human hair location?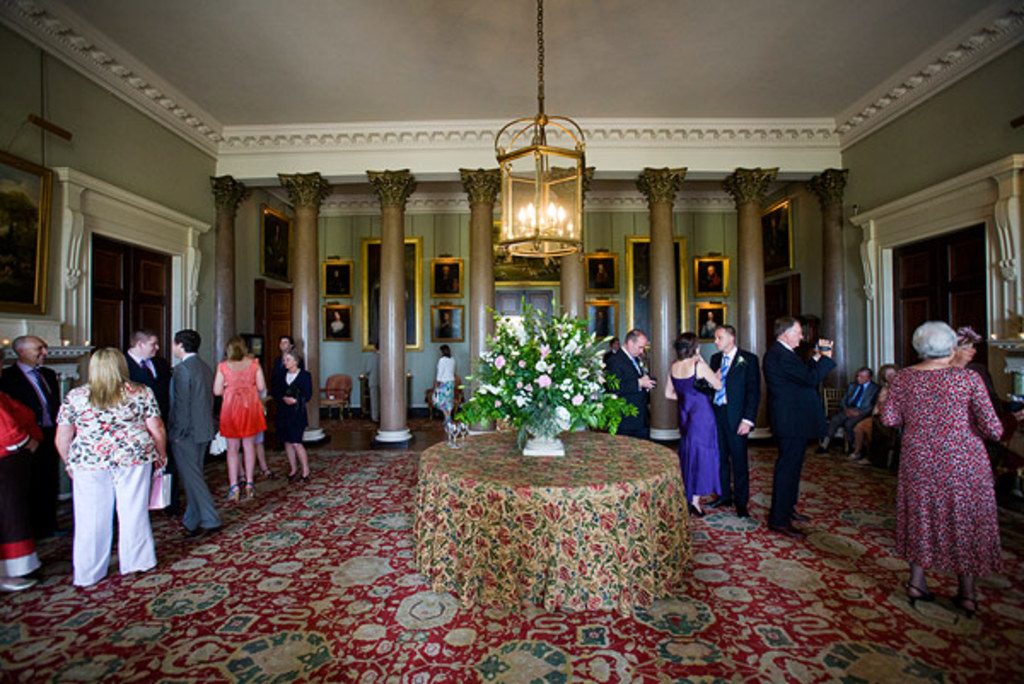
<bbox>222, 336, 247, 362</bbox>
